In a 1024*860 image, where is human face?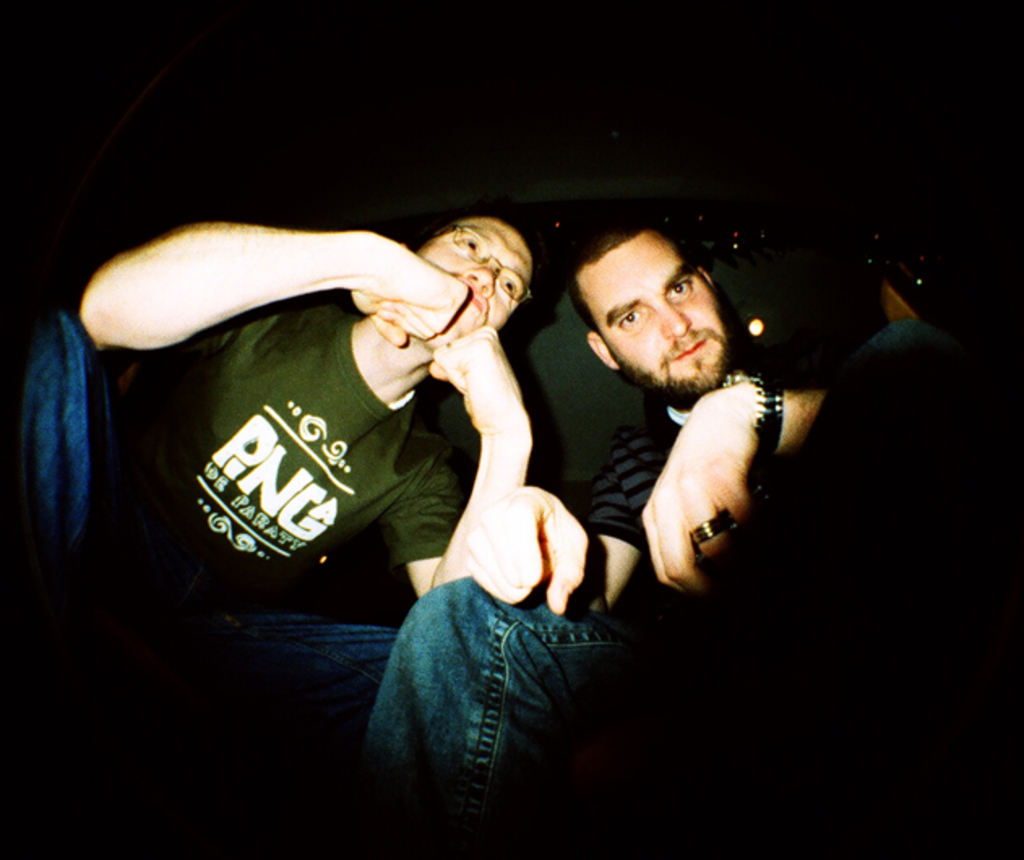
574 232 727 415.
